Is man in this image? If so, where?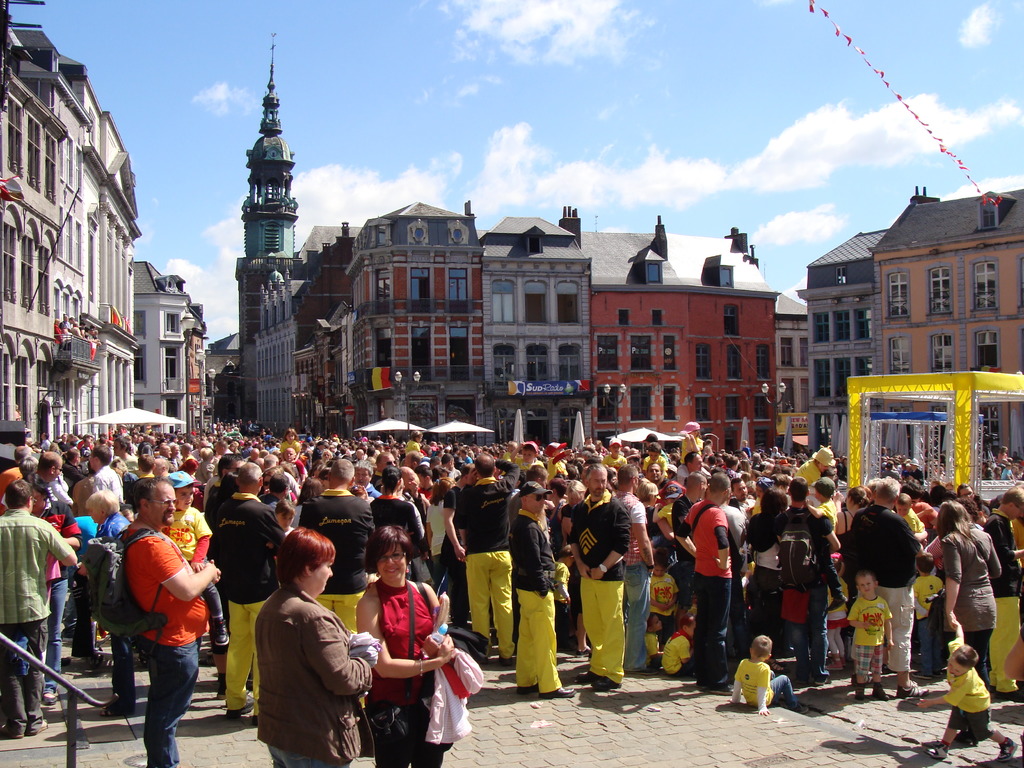
Yes, at 277/449/302/481.
